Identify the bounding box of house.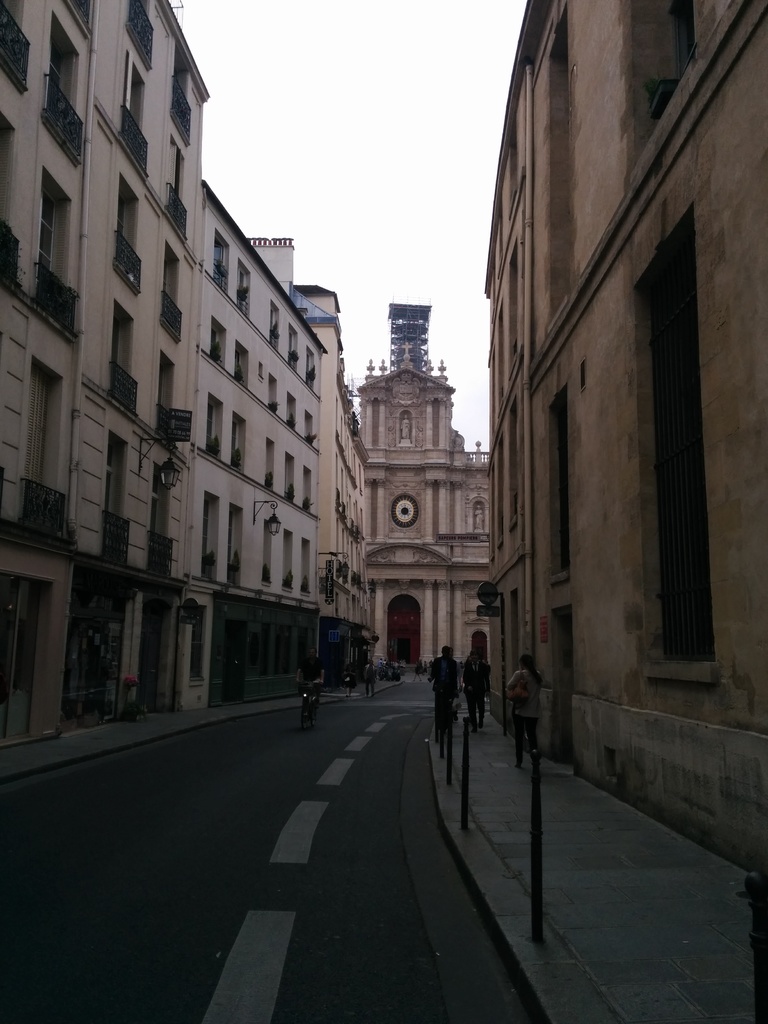
bbox=[0, 1, 214, 764].
